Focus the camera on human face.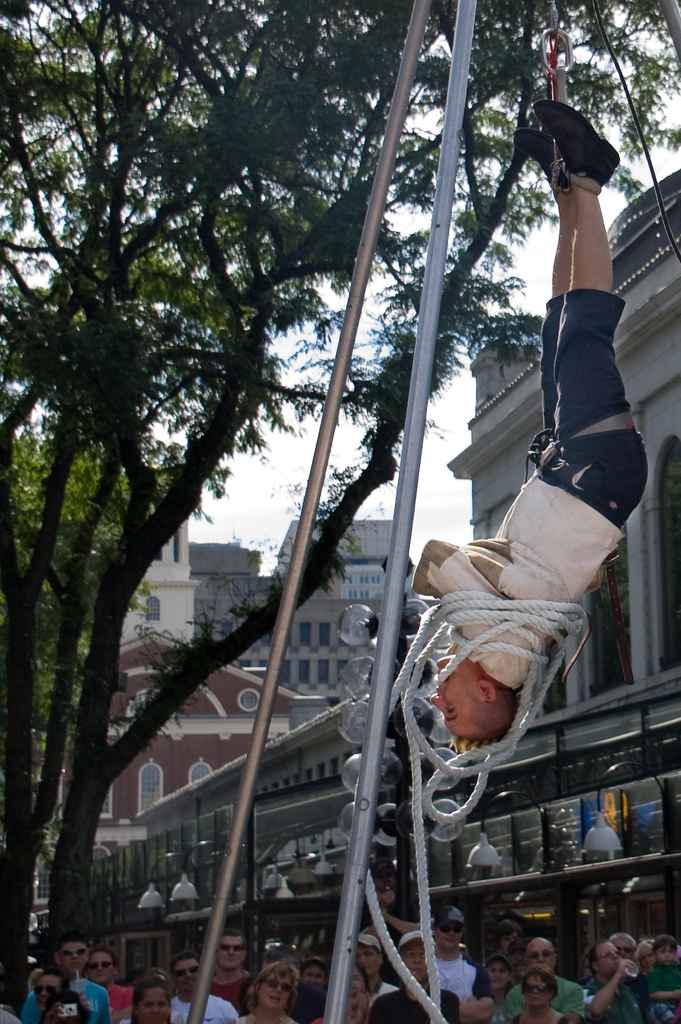
Focus region: pyautogui.locateOnScreen(597, 939, 620, 974).
